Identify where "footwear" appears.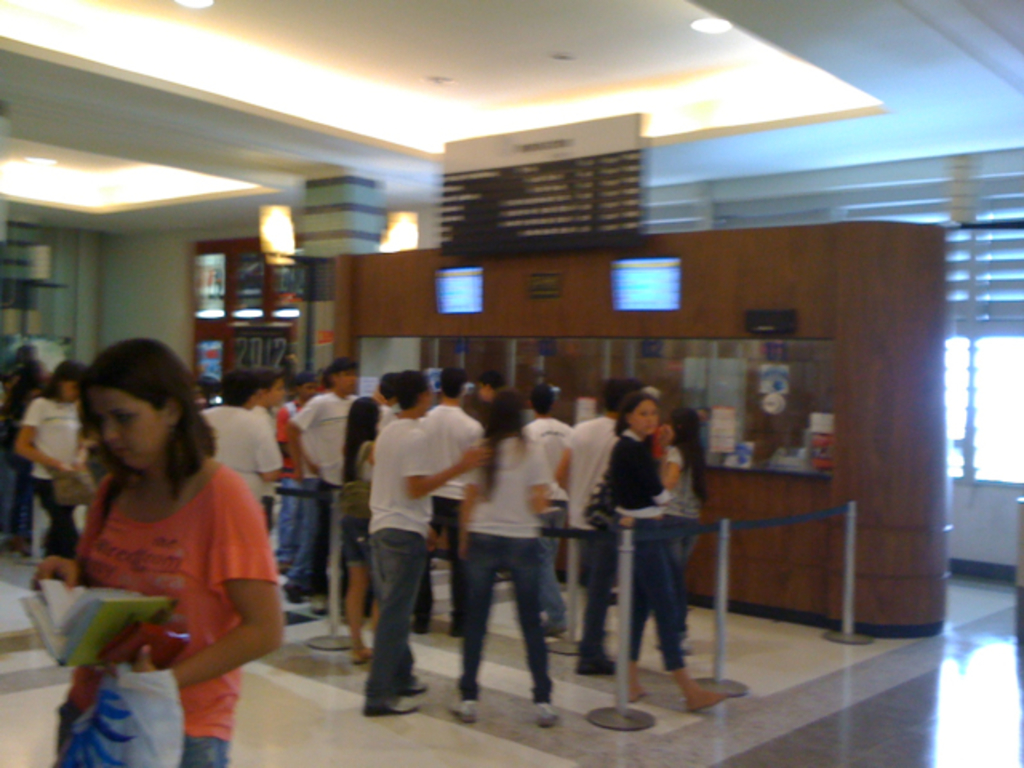
Appears at box(405, 670, 424, 688).
